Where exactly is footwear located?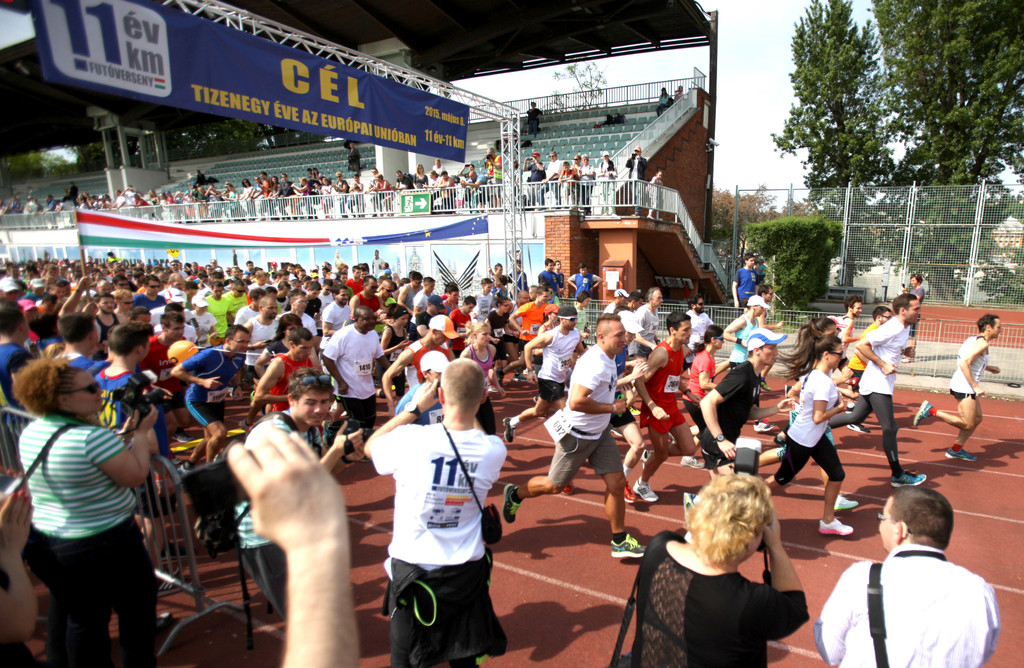
Its bounding box is {"left": 622, "top": 477, "right": 641, "bottom": 504}.
